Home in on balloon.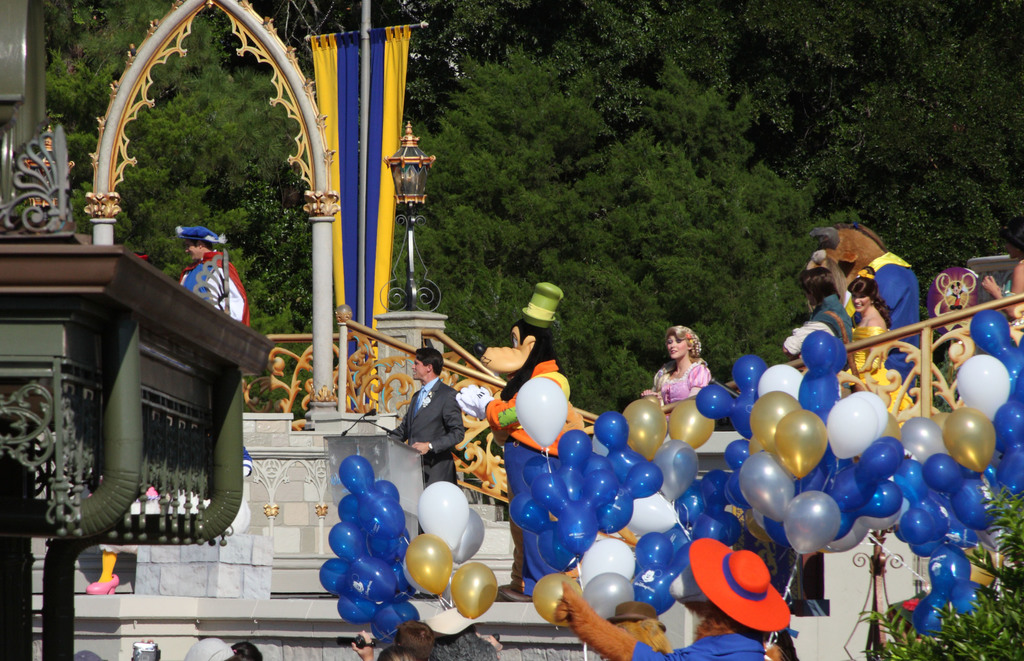
Homed in at detection(335, 599, 422, 642).
